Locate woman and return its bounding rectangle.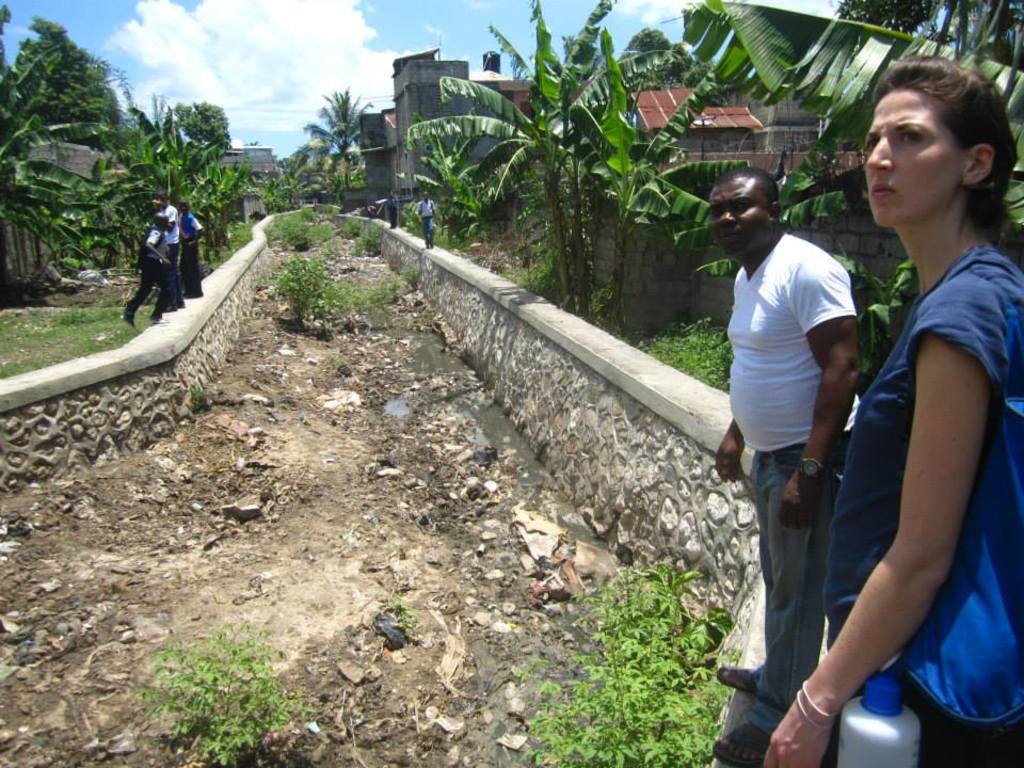
select_region(791, 35, 1012, 764).
